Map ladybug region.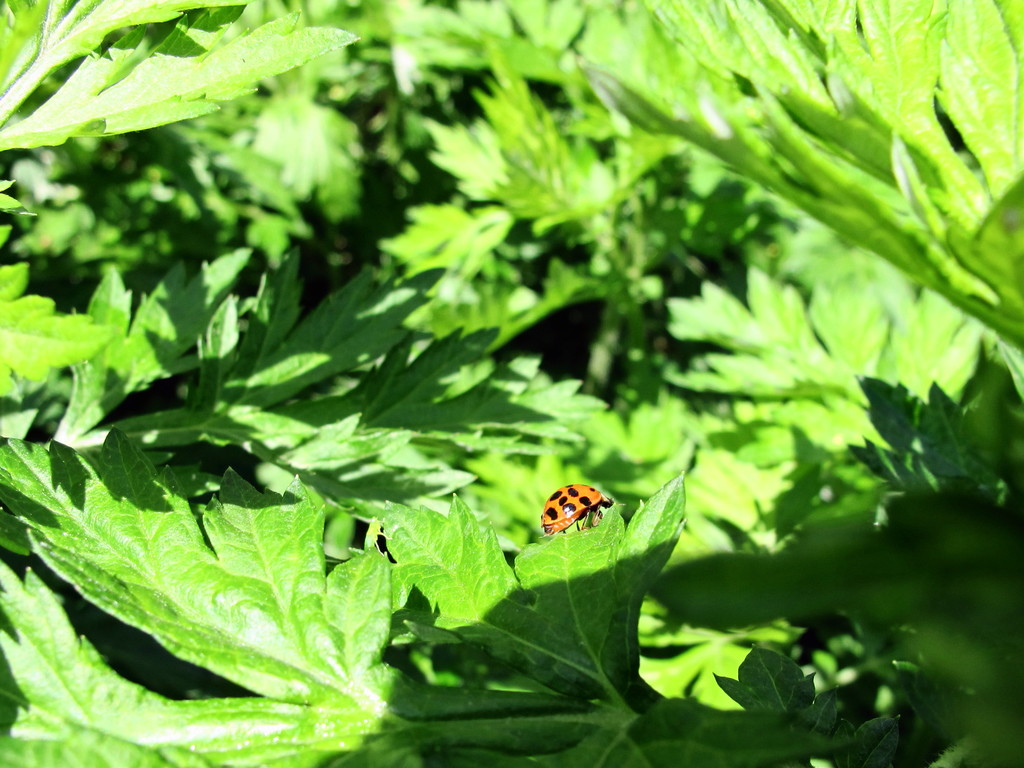
Mapped to 540/480/616/536.
